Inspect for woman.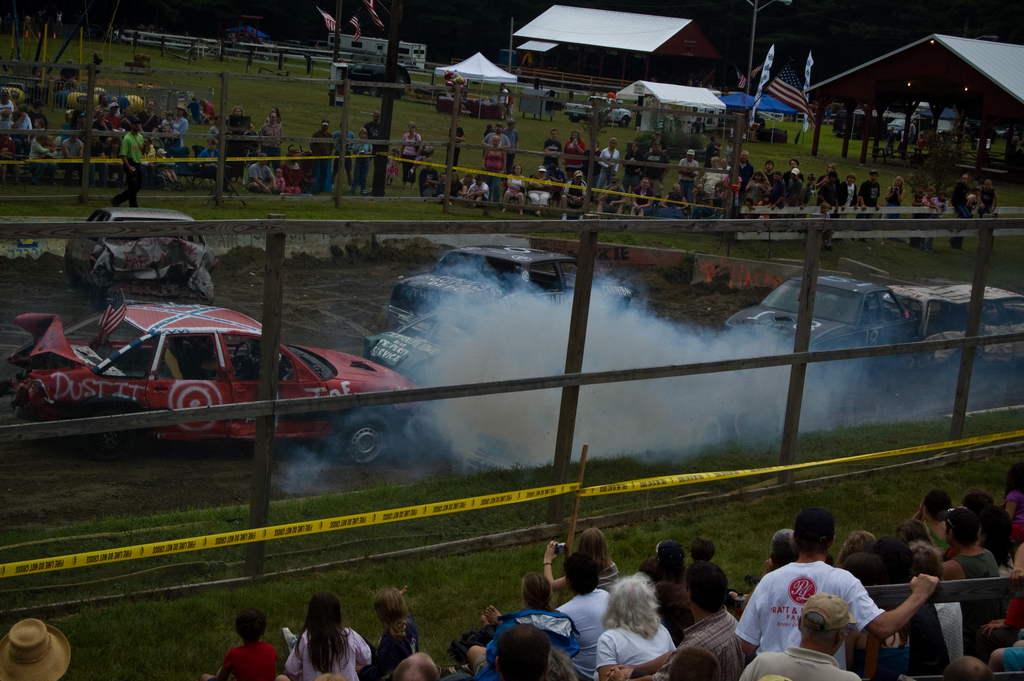
Inspection: <bbox>623, 140, 644, 192</bbox>.
